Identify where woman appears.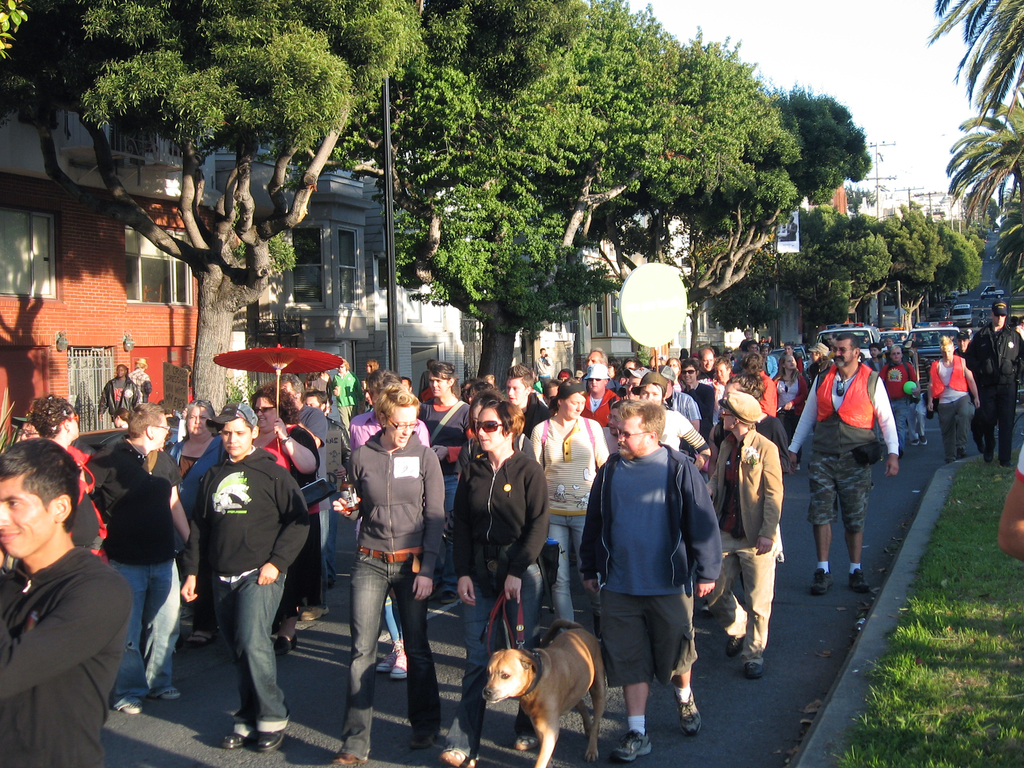
Appears at [left=761, top=342, right=776, bottom=378].
